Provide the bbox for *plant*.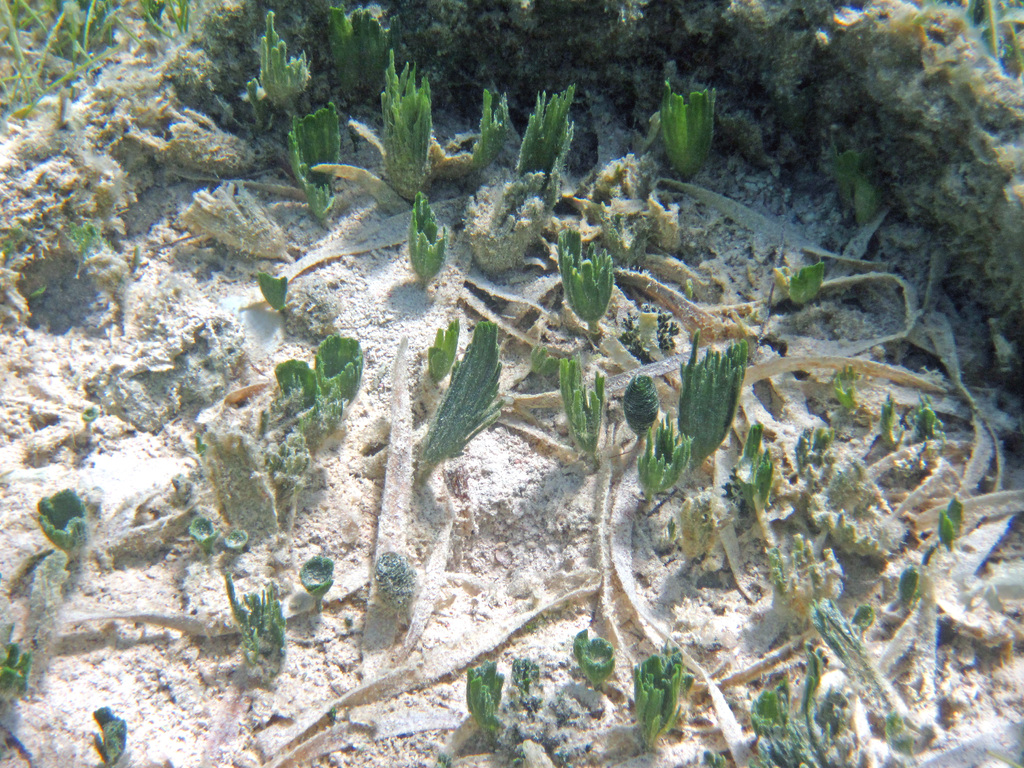
detection(935, 492, 962, 561).
